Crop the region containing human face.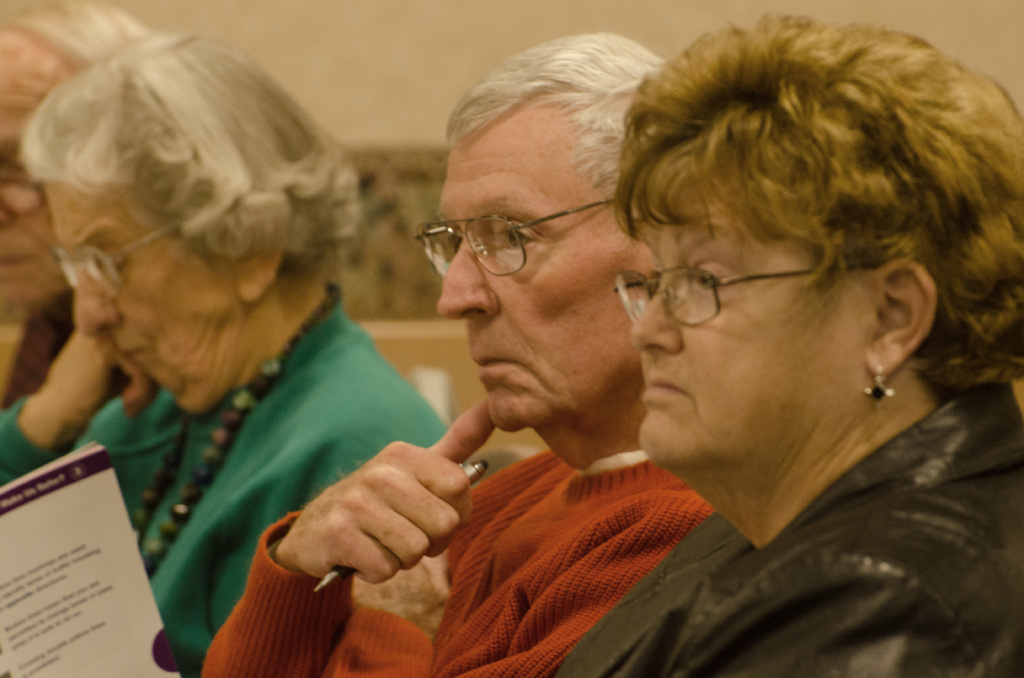
Crop region: crop(43, 181, 228, 410).
